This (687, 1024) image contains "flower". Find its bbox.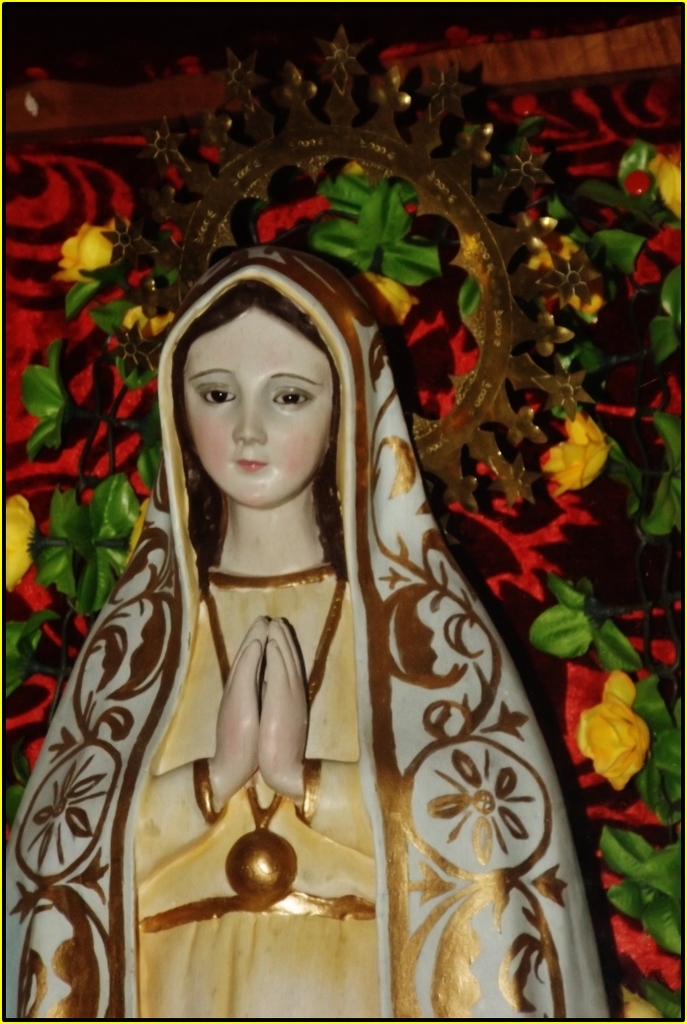
644,154,680,219.
